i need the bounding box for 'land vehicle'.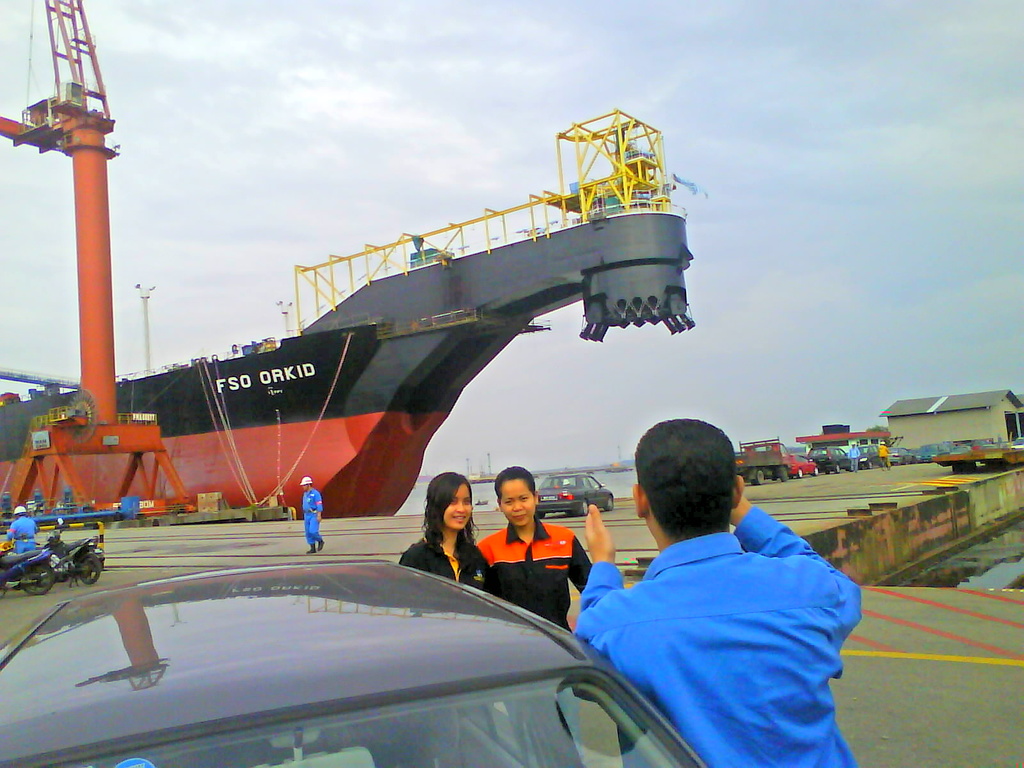
Here it is: x1=1011 y1=433 x2=1023 y2=448.
